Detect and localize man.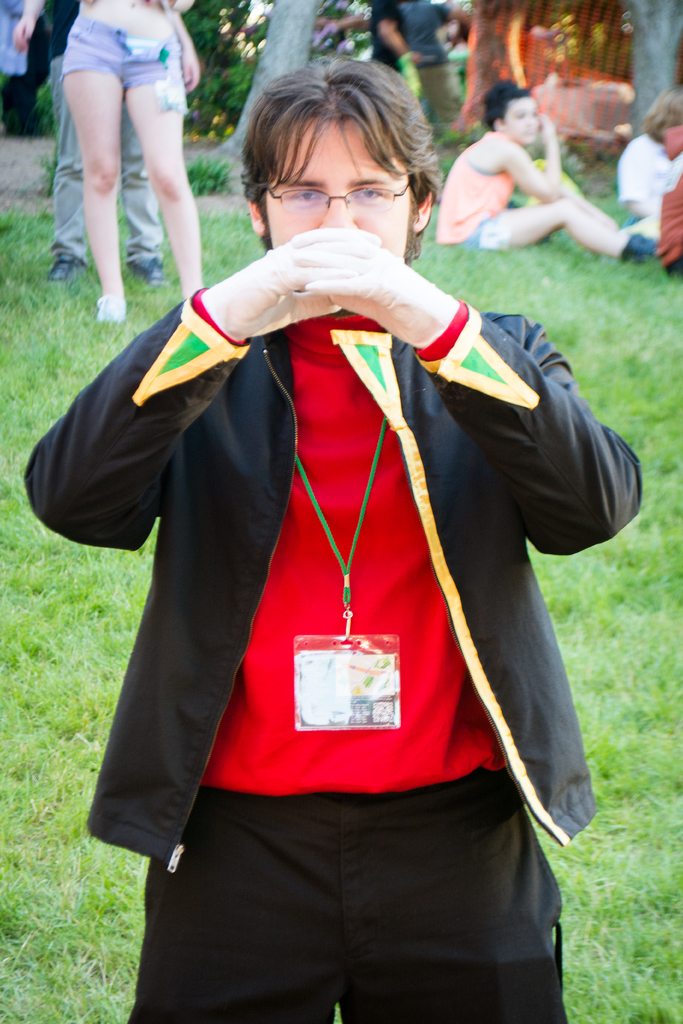
Localized at {"x1": 371, "y1": 0, "x2": 420, "y2": 84}.
